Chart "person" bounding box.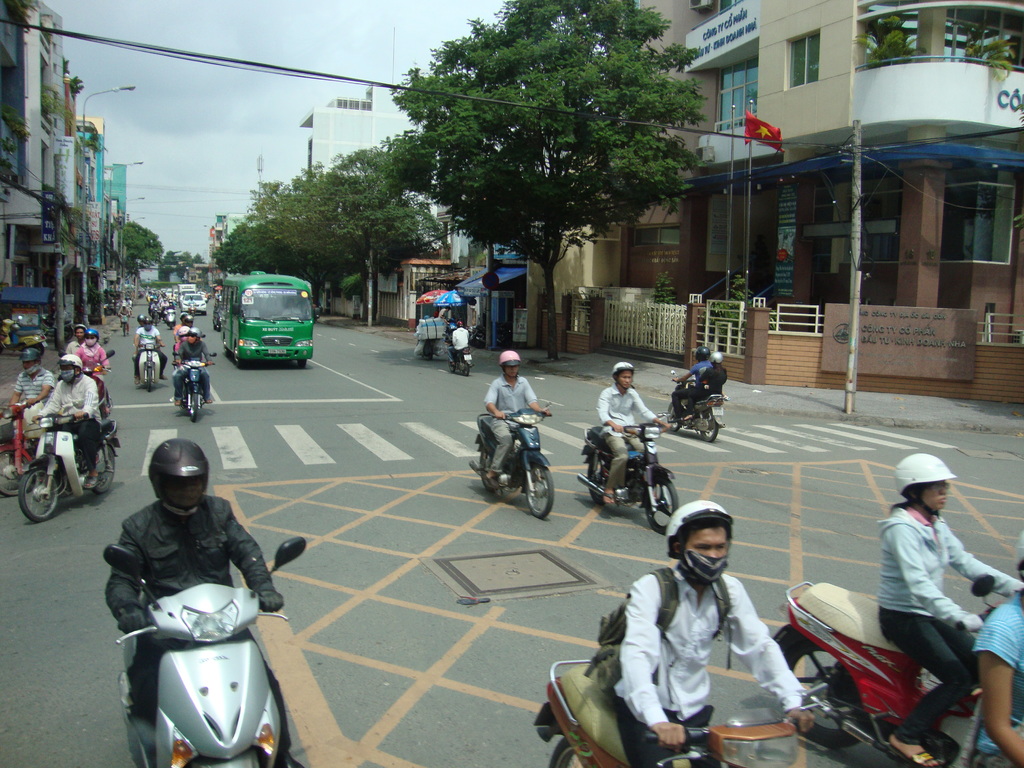
Charted: <region>959, 531, 1023, 766</region>.
